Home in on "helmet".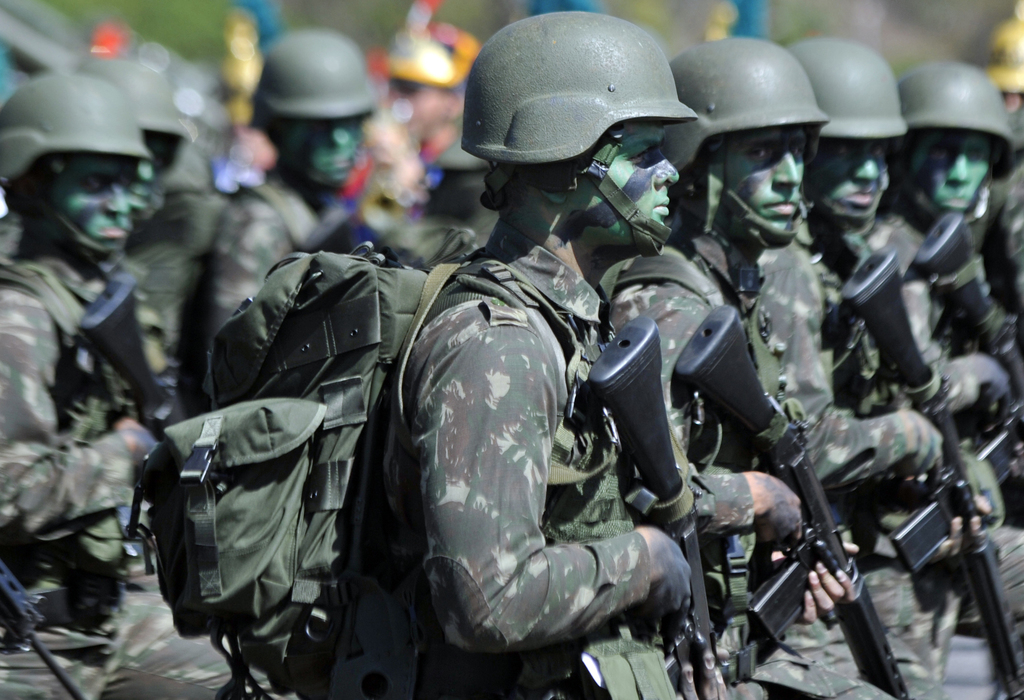
Homed in at (0,70,159,183).
